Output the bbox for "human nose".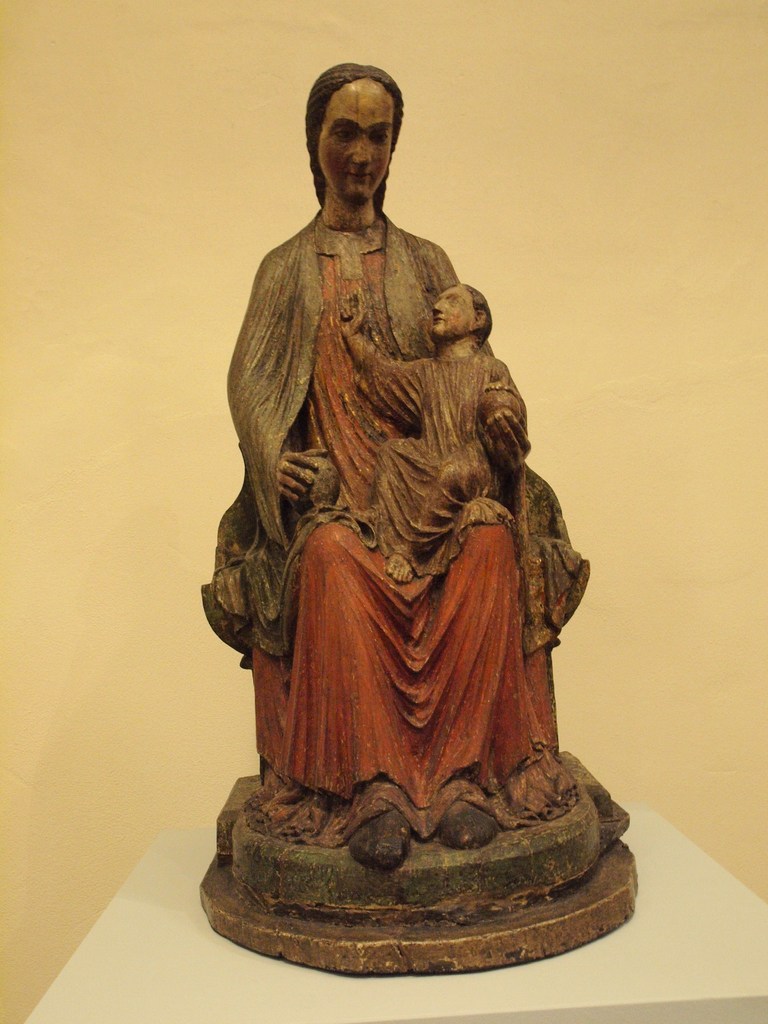
[432,297,443,313].
